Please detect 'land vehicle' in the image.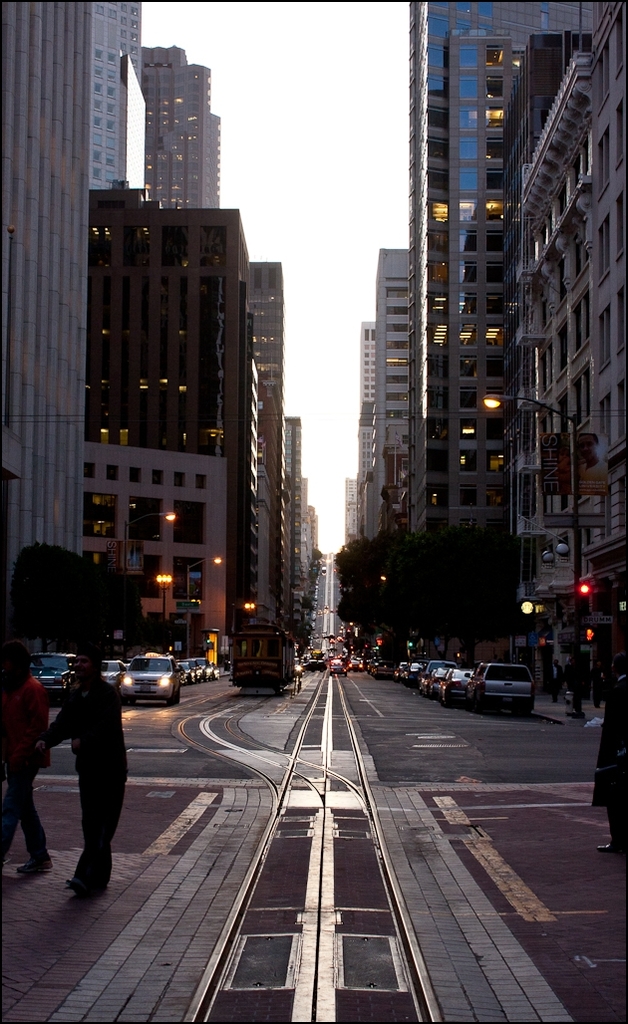
{"x1": 115, "y1": 650, "x2": 182, "y2": 704}.
